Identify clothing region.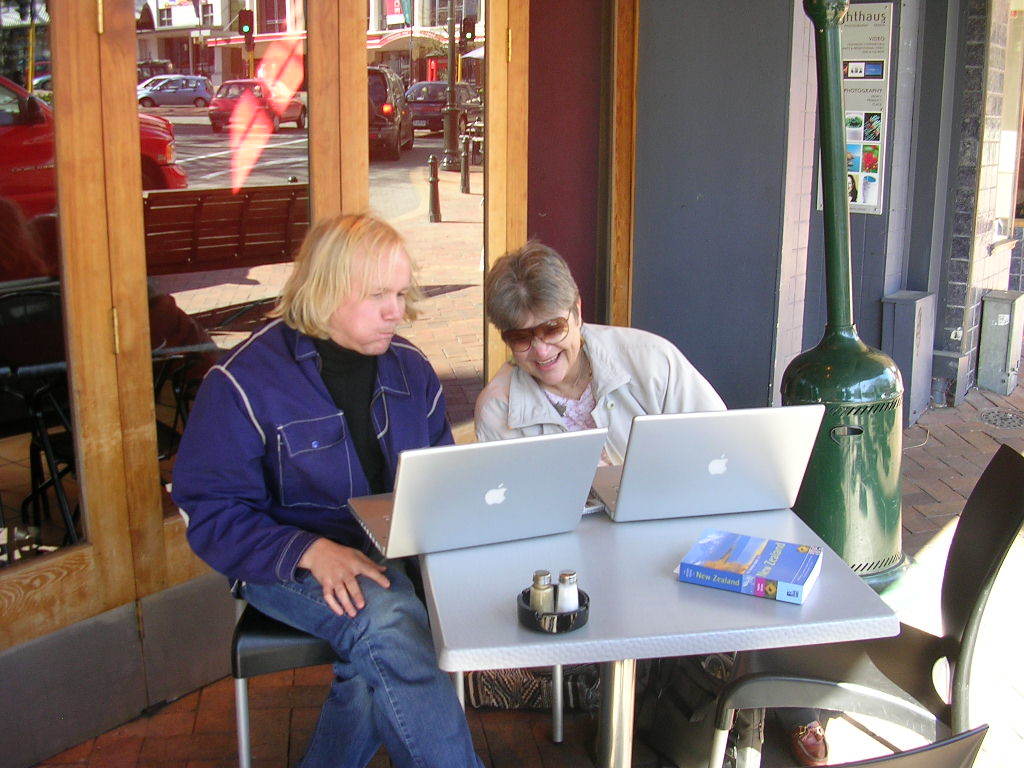
Region: 481,315,732,462.
